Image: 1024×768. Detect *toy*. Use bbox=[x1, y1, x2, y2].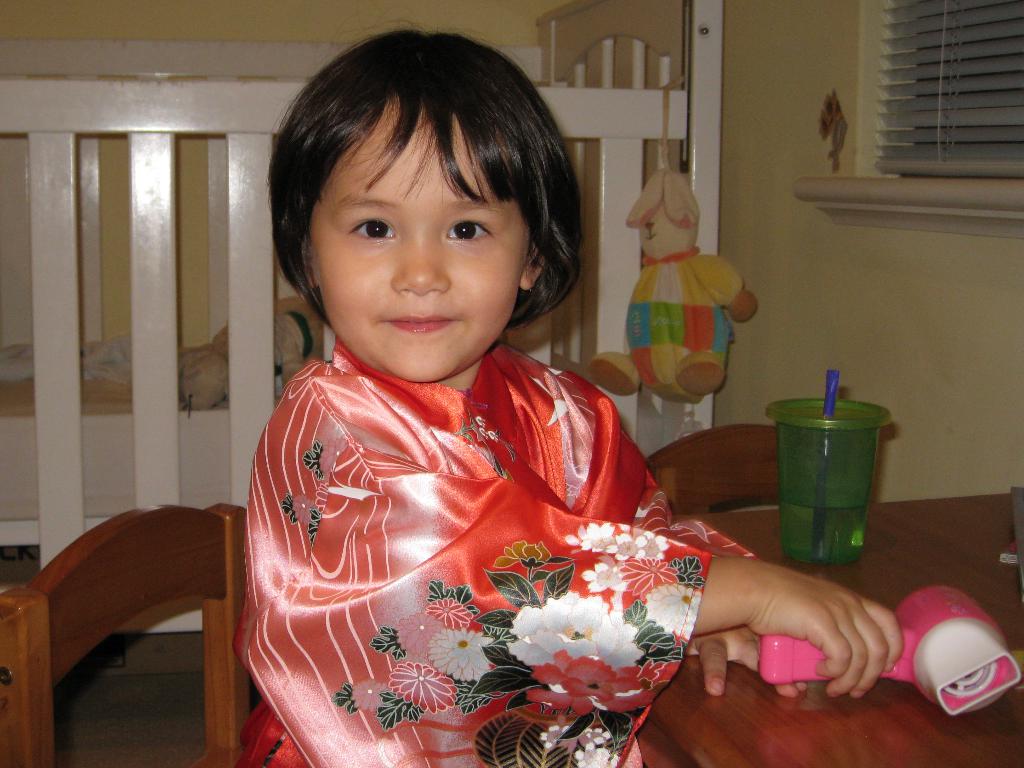
bbox=[590, 138, 745, 421].
